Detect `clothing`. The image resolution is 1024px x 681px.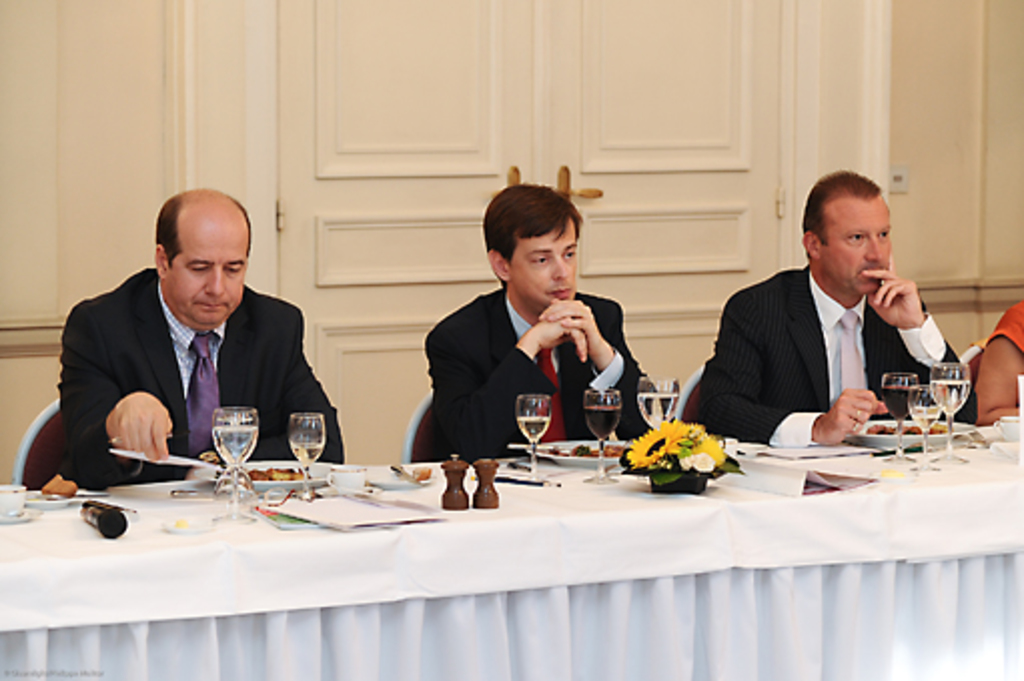
box=[717, 274, 970, 447].
